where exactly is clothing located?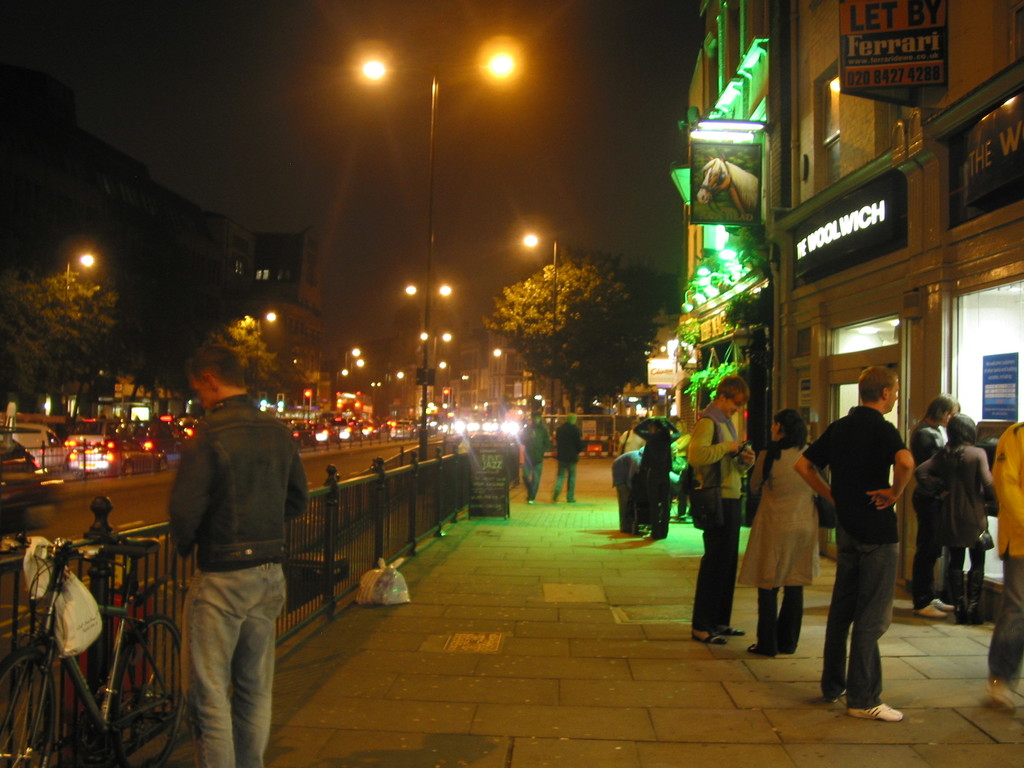
Its bounding box is select_region(907, 415, 947, 610).
